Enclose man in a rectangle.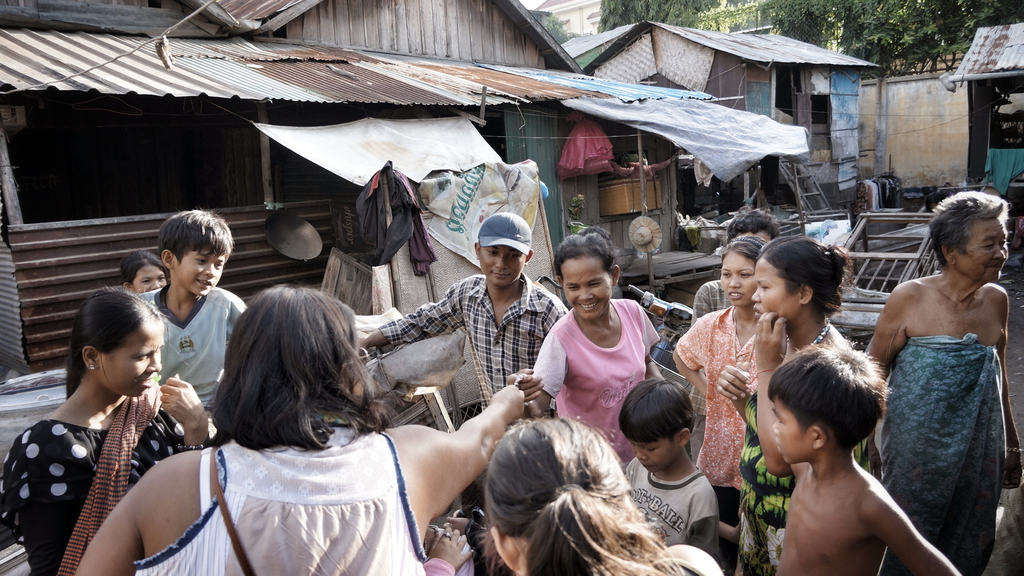
525 246 676 451.
